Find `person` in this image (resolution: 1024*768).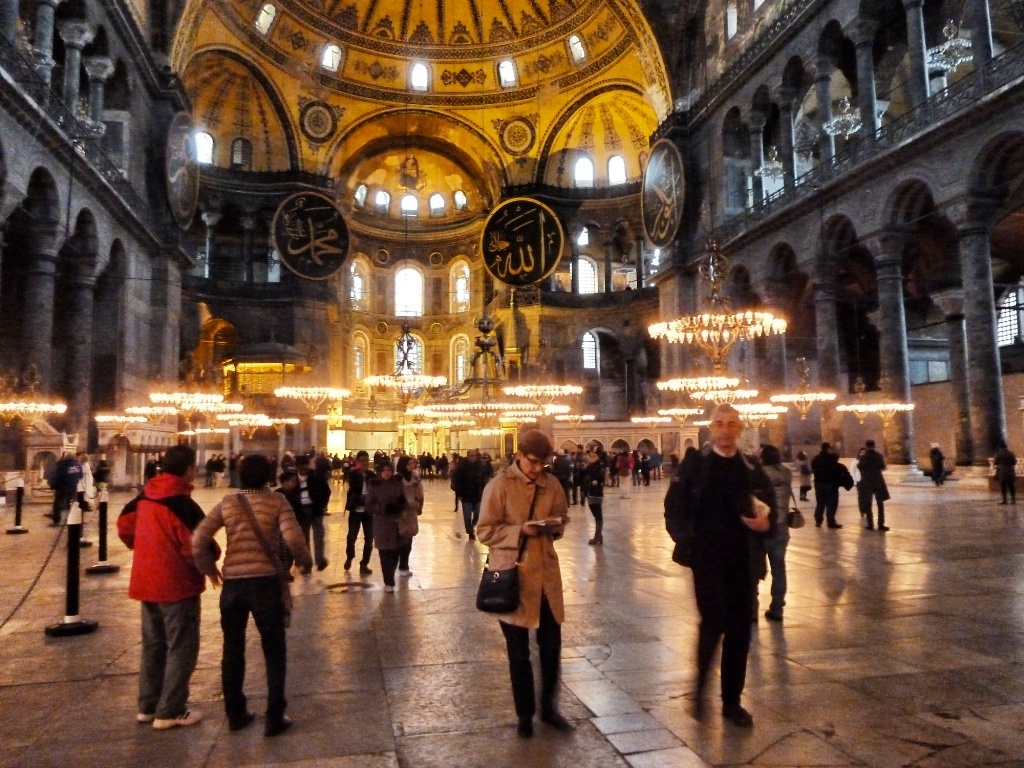
bbox(193, 447, 306, 738).
